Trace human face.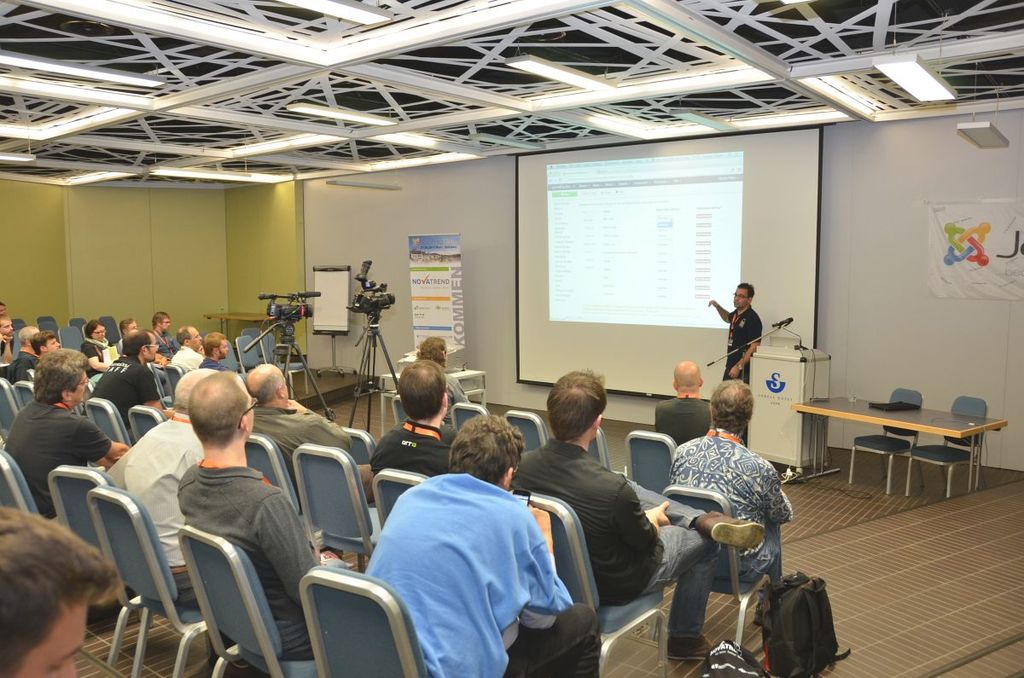
Traced to <region>94, 325, 106, 341</region>.
